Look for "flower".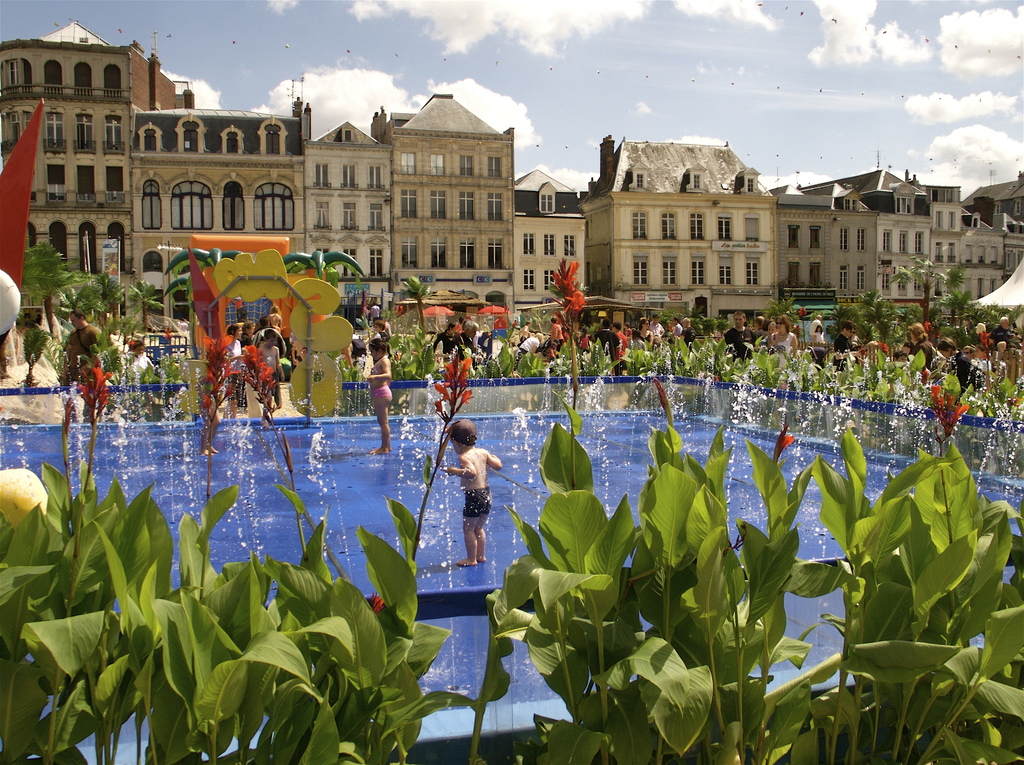
Found: (549, 259, 583, 331).
